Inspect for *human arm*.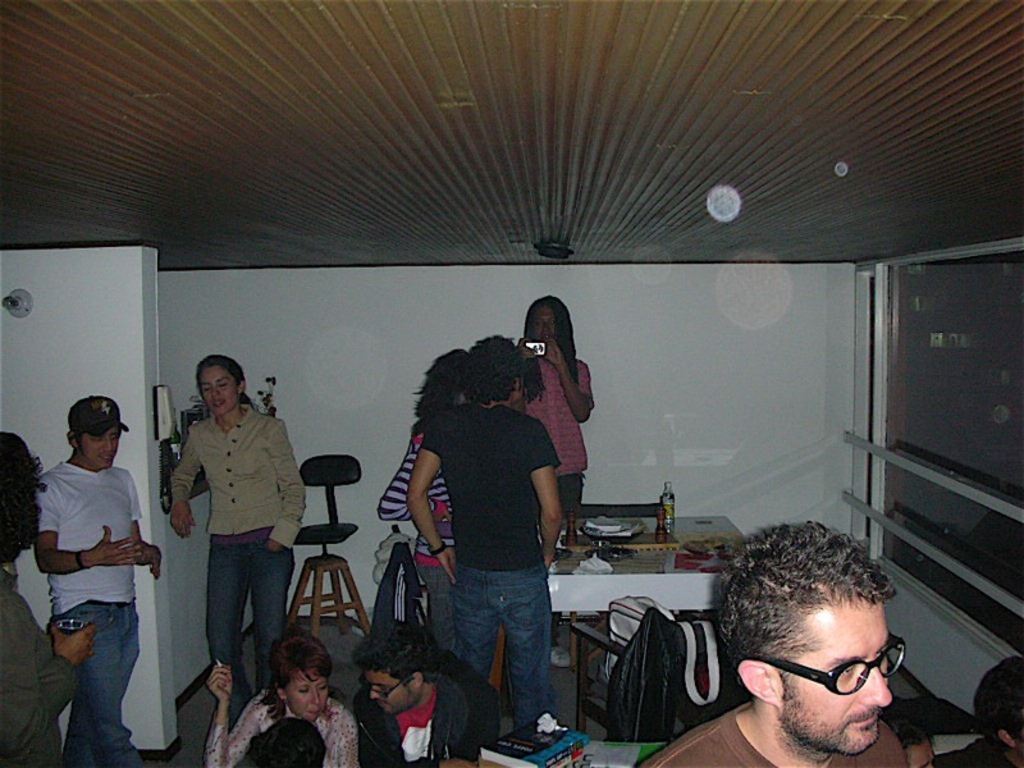
Inspection: locate(166, 428, 197, 541).
